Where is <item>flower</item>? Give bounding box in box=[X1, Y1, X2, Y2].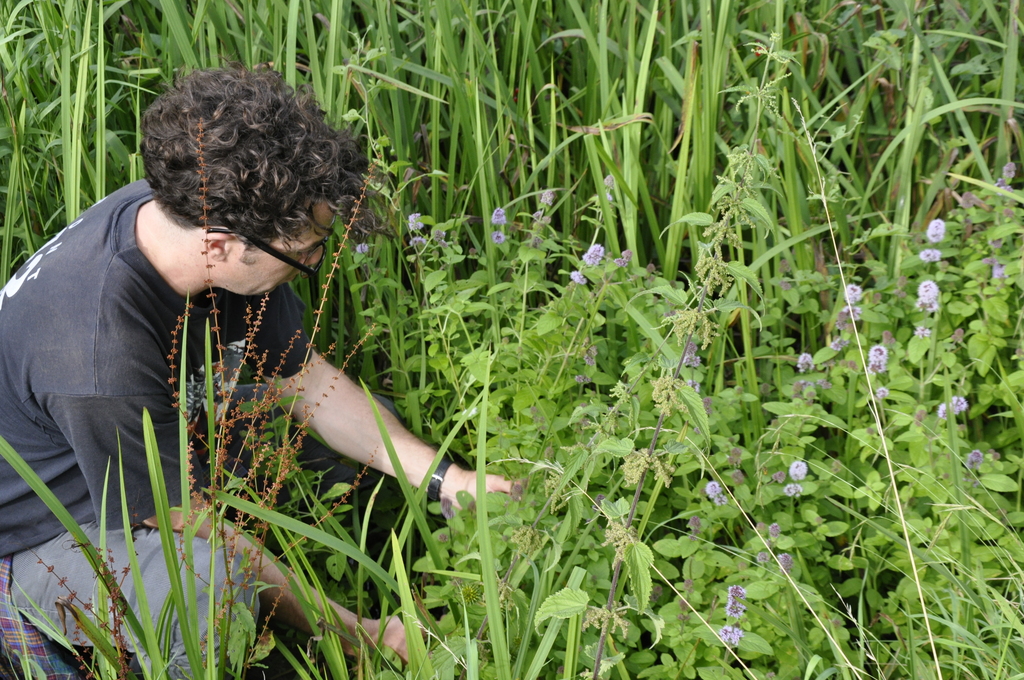
box=[929, 219, 947, 239].
